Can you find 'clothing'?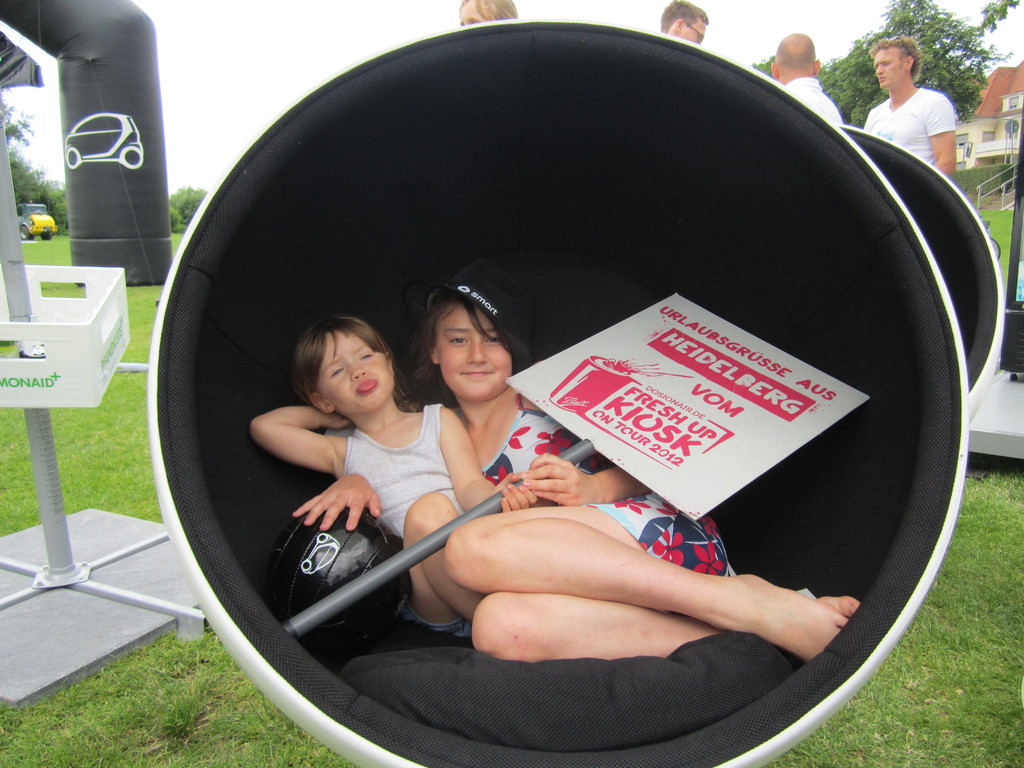
Yes, bounding box: (858,83,961,172).
